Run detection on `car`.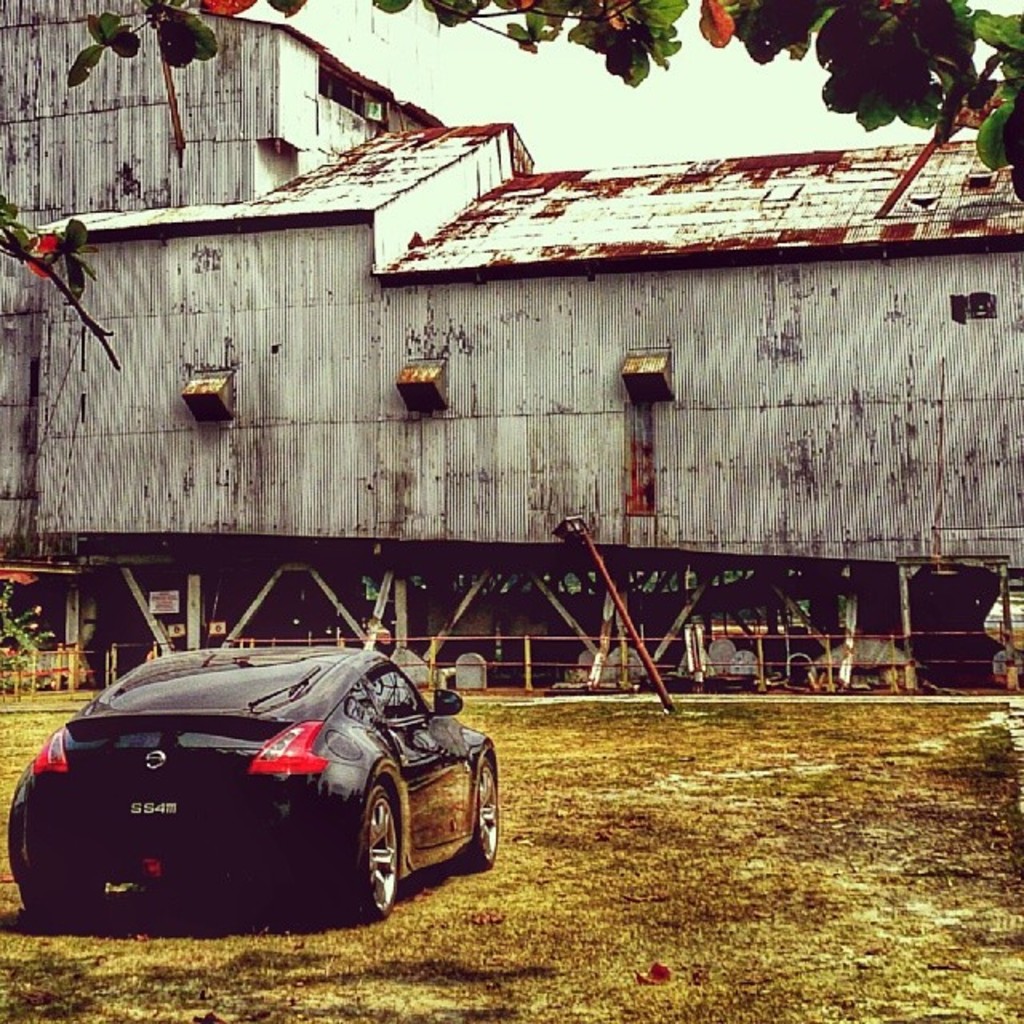
Result: 10 646 501 920.
